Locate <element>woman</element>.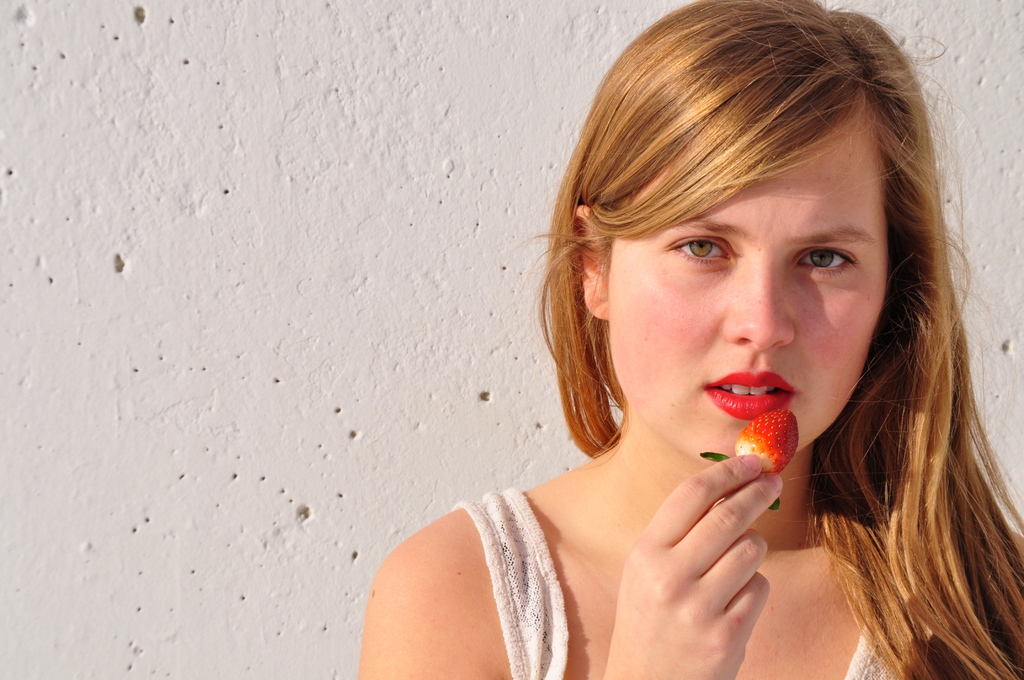
Bounding box: 372, 17, 996, 679.
